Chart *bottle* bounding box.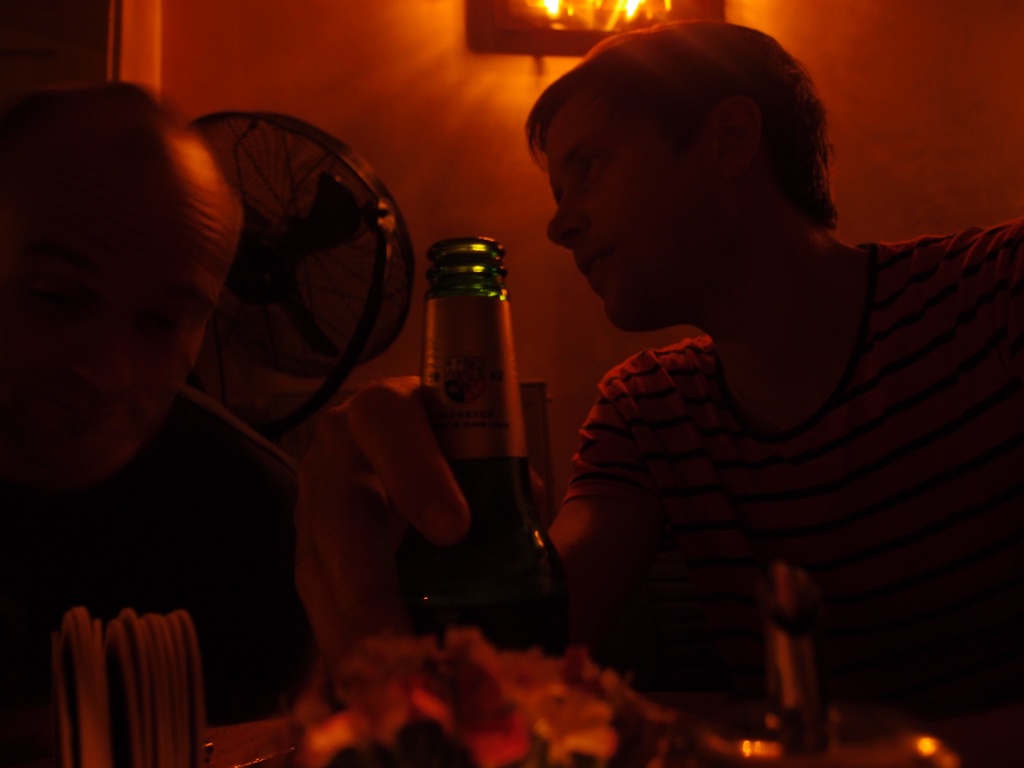
Charted: l=374, t=237, r=557, b=646.
